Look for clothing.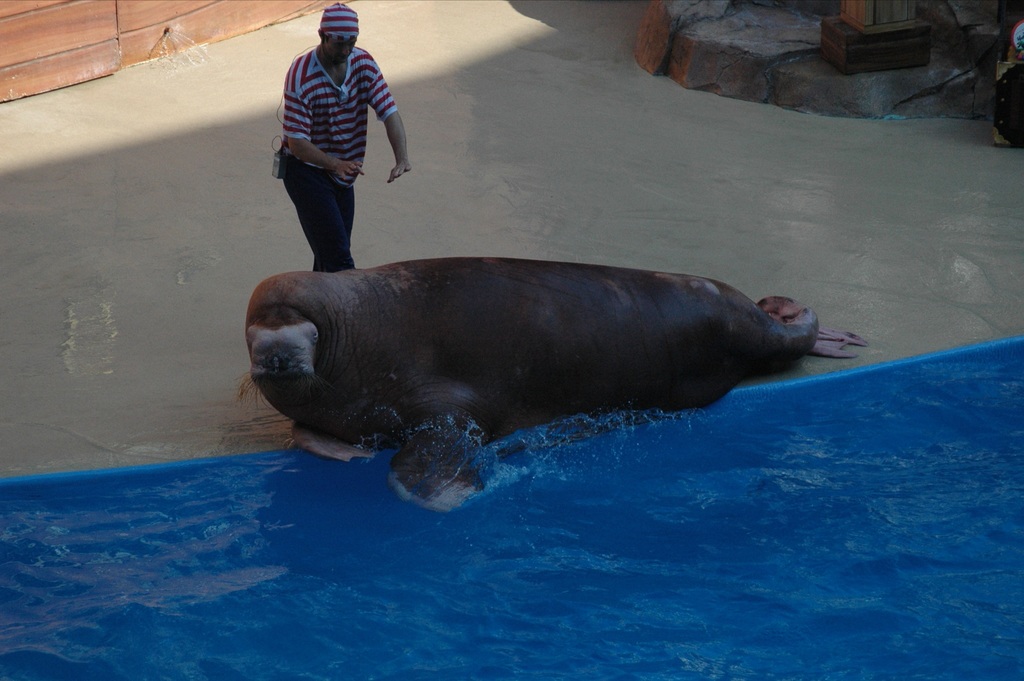
Found: {"left": 282, "top": 48, "right": 398, "bottom": 267}.
